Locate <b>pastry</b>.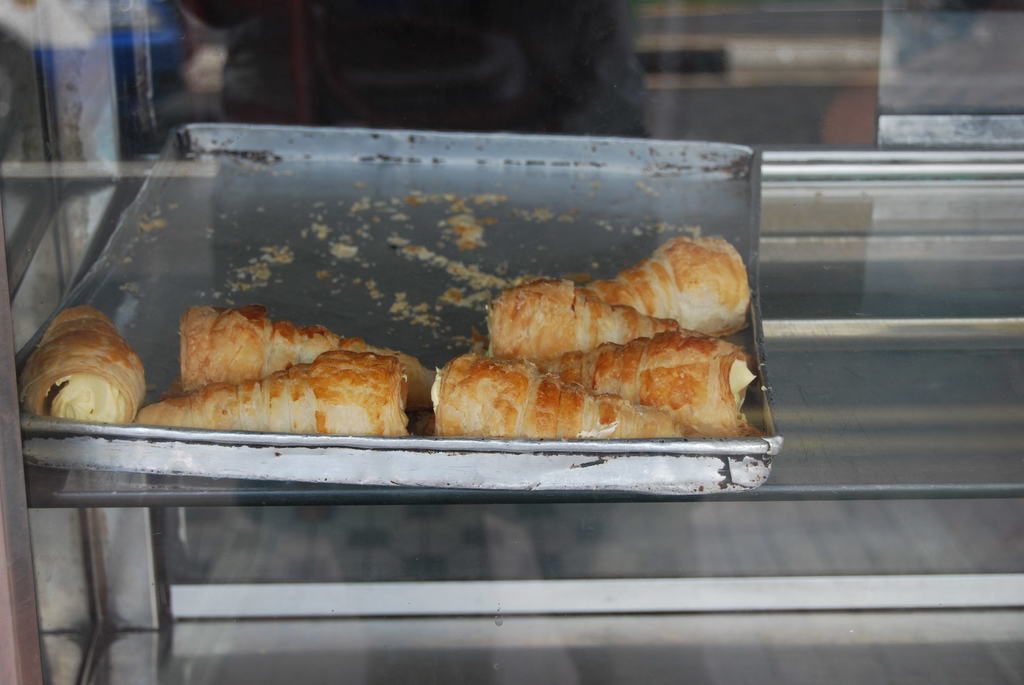
Bounding box: Rect(428, 357, 691, 445).
